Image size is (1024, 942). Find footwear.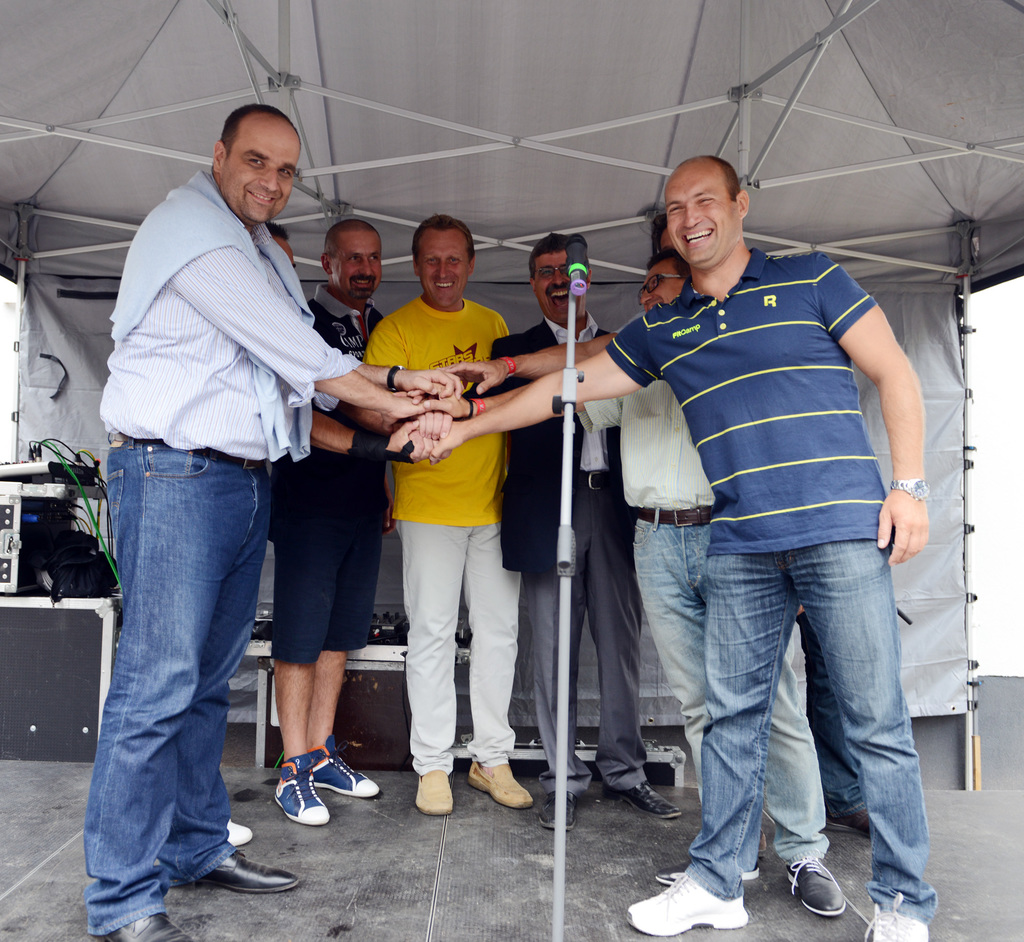
Rect(312, 743, 381, 797).
